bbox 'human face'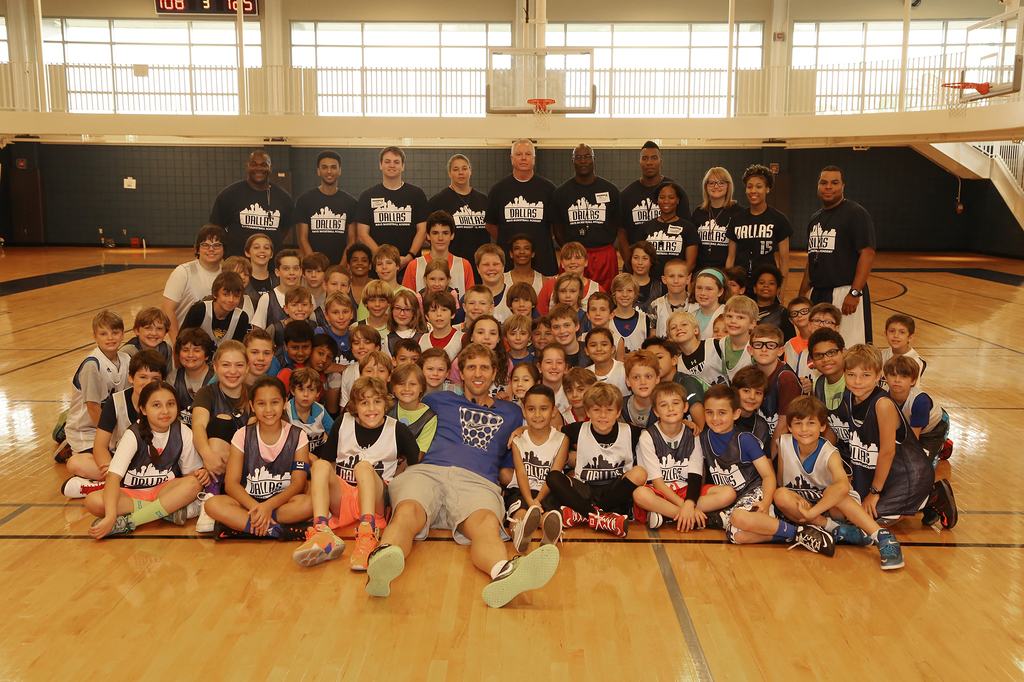
crop(532, 322, 551, 347)
